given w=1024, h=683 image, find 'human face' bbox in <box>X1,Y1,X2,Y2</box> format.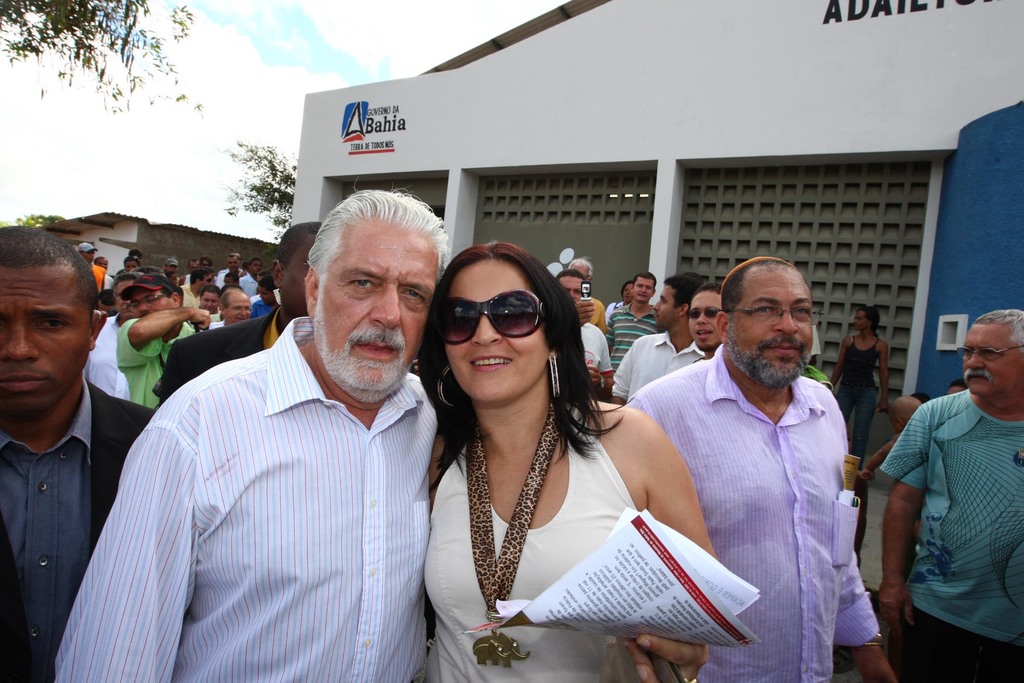
<box>444,253,552,412</box>.
